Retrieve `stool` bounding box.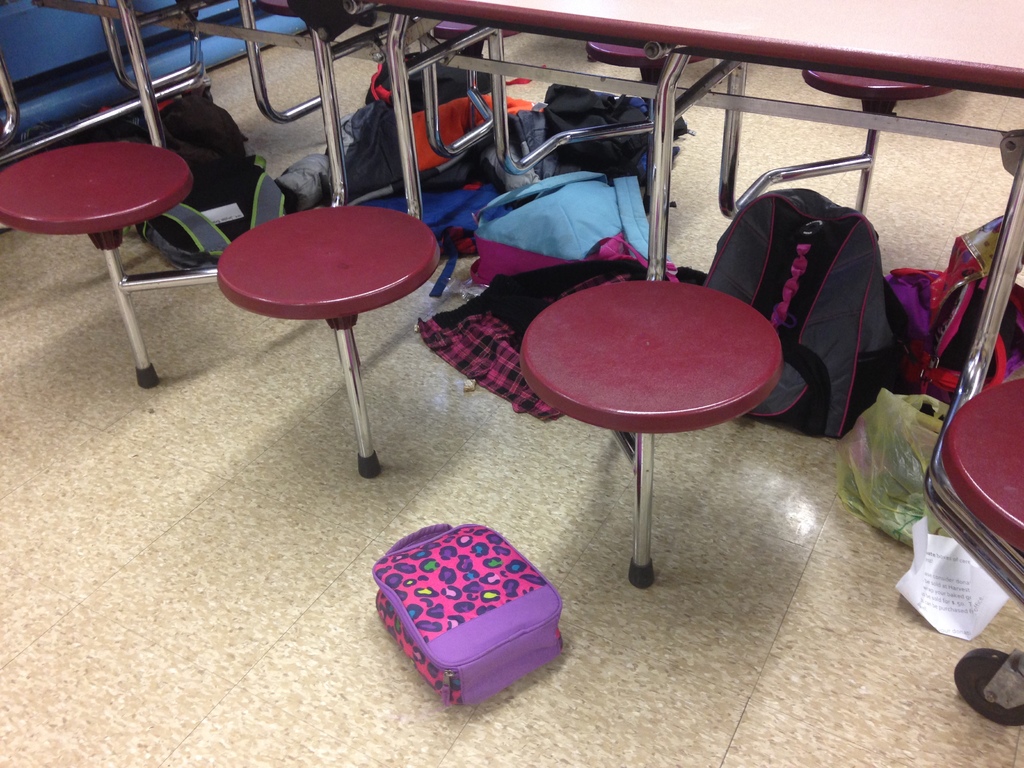
Bounding box: bbox(221, 205, 445, 479).
